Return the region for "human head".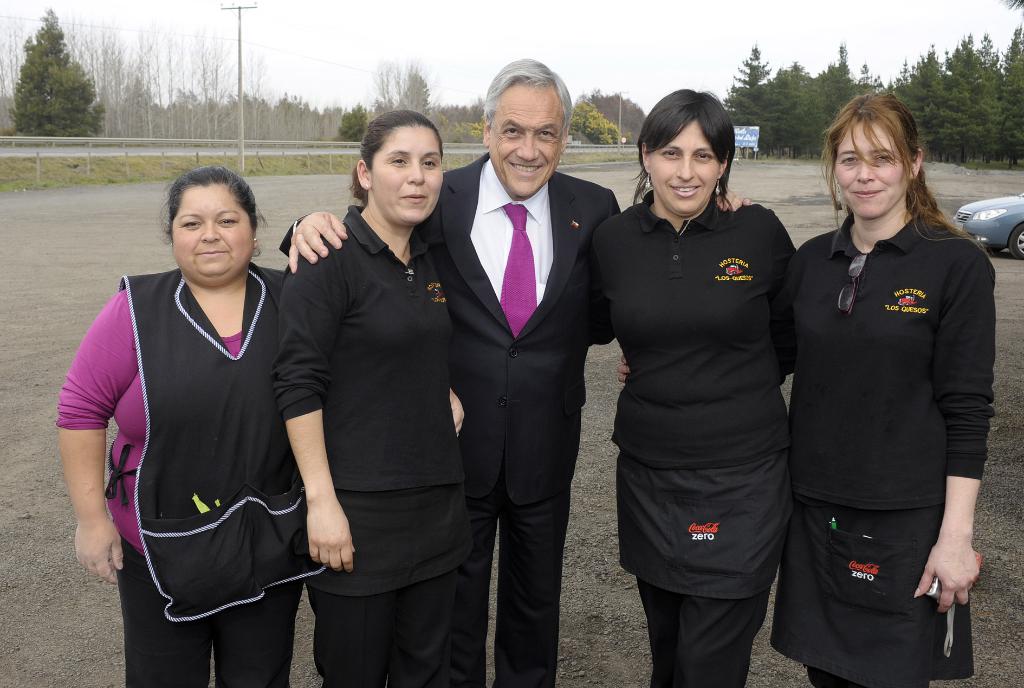
region(167, 165, 263, 281).
